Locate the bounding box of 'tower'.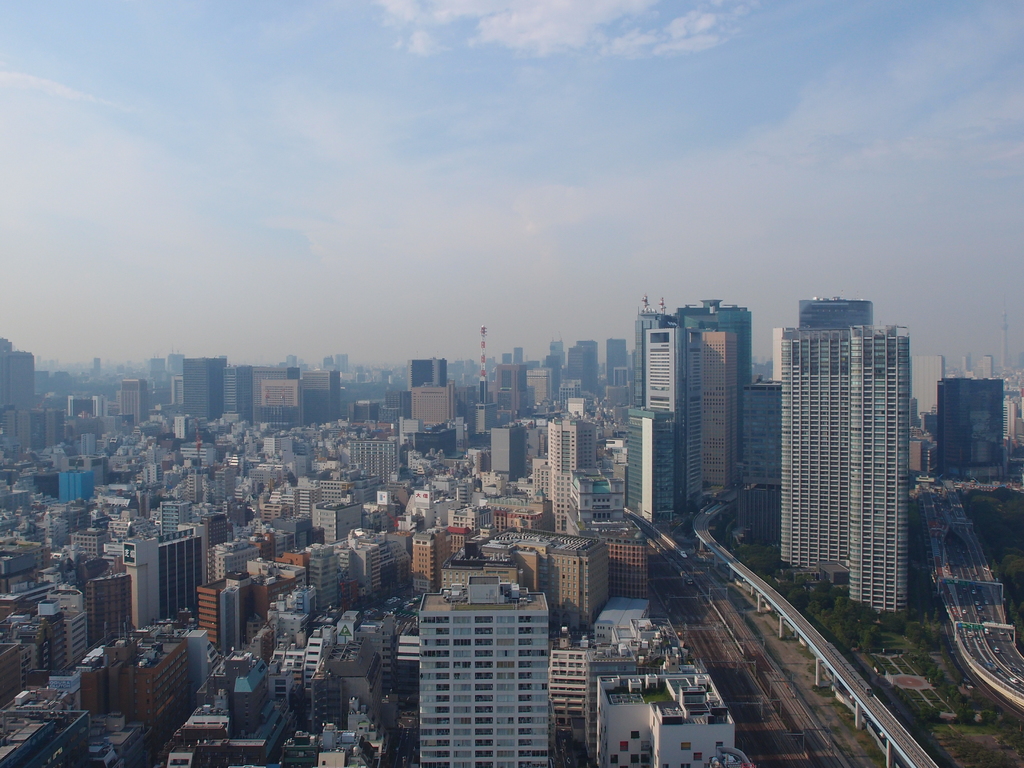
Bounding box: select_region(781, 320, 908, 614).
